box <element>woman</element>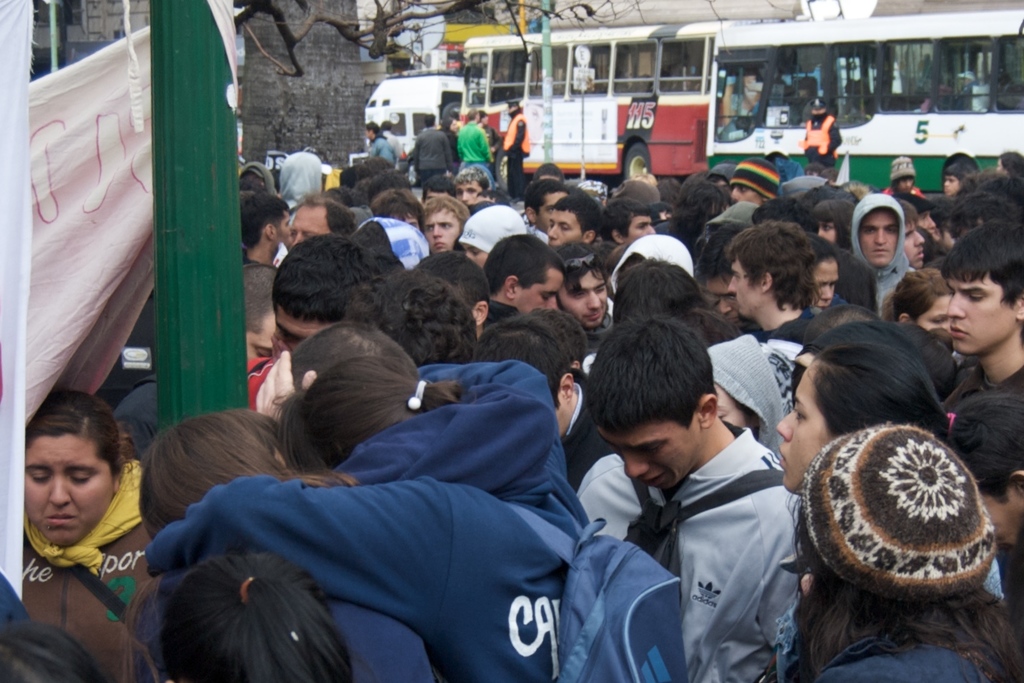
[x1=882, y1=265, x2=957, y2=349]
